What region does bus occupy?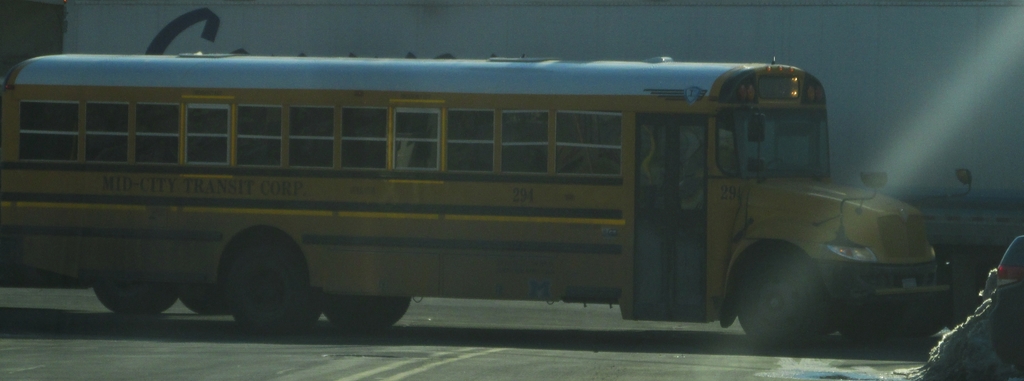
(left=0, top=58, right=975, bottom=352).
